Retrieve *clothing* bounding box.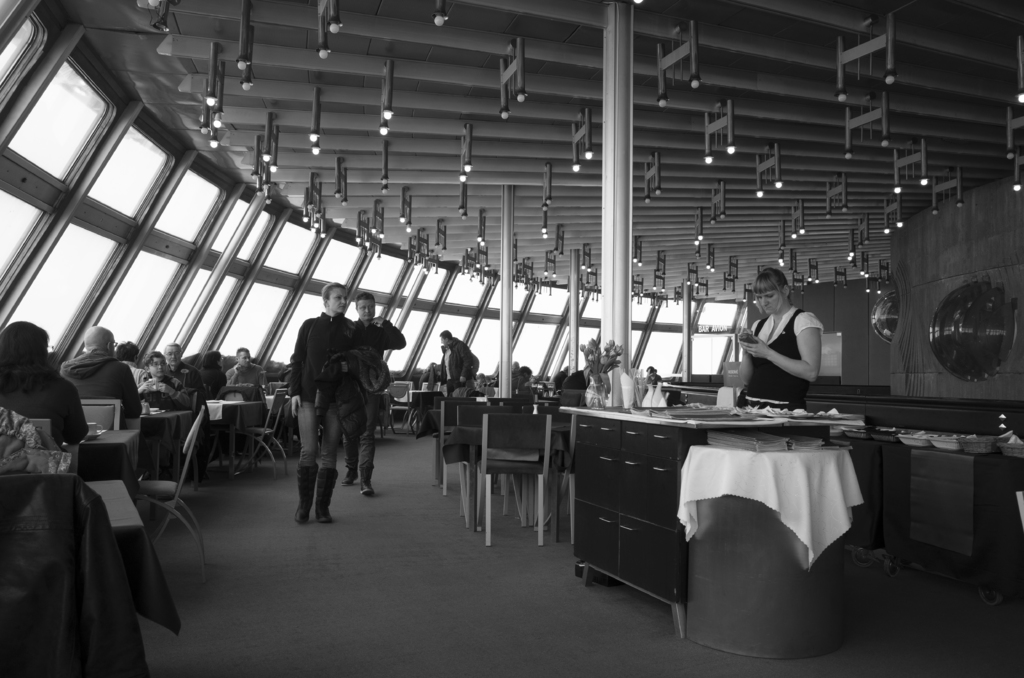
Bounding box: 223:364:279:400.
